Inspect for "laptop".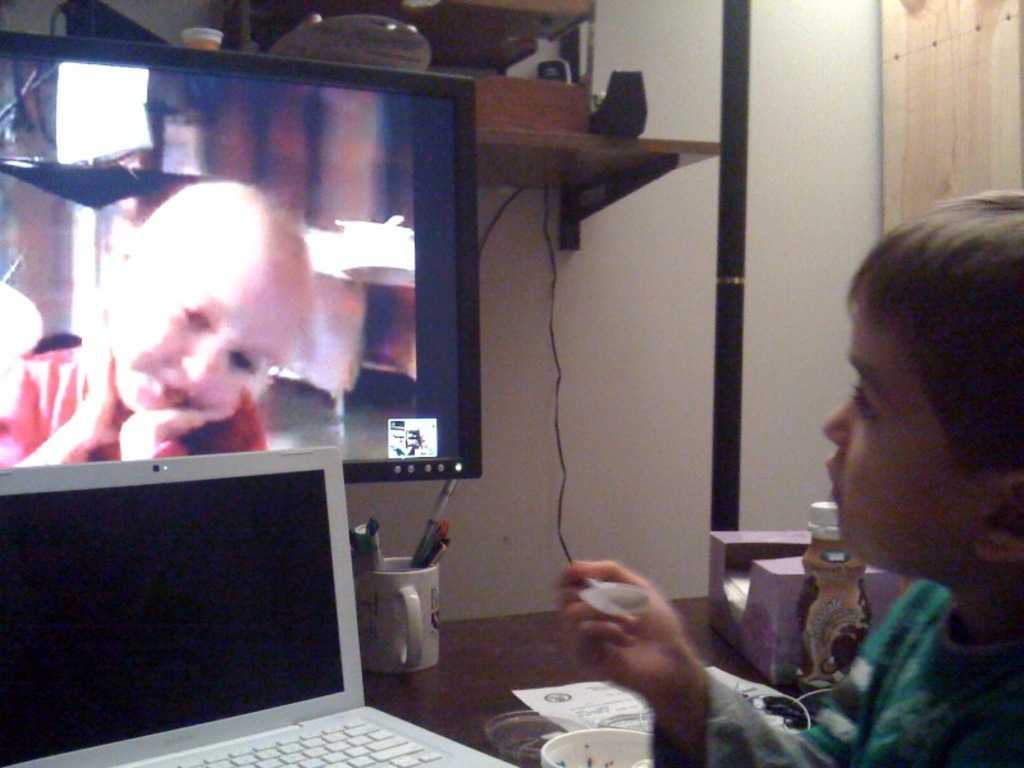
Inspection: {"x1": 0, "y1": 407, "x2": 419, "y2": 767}.
